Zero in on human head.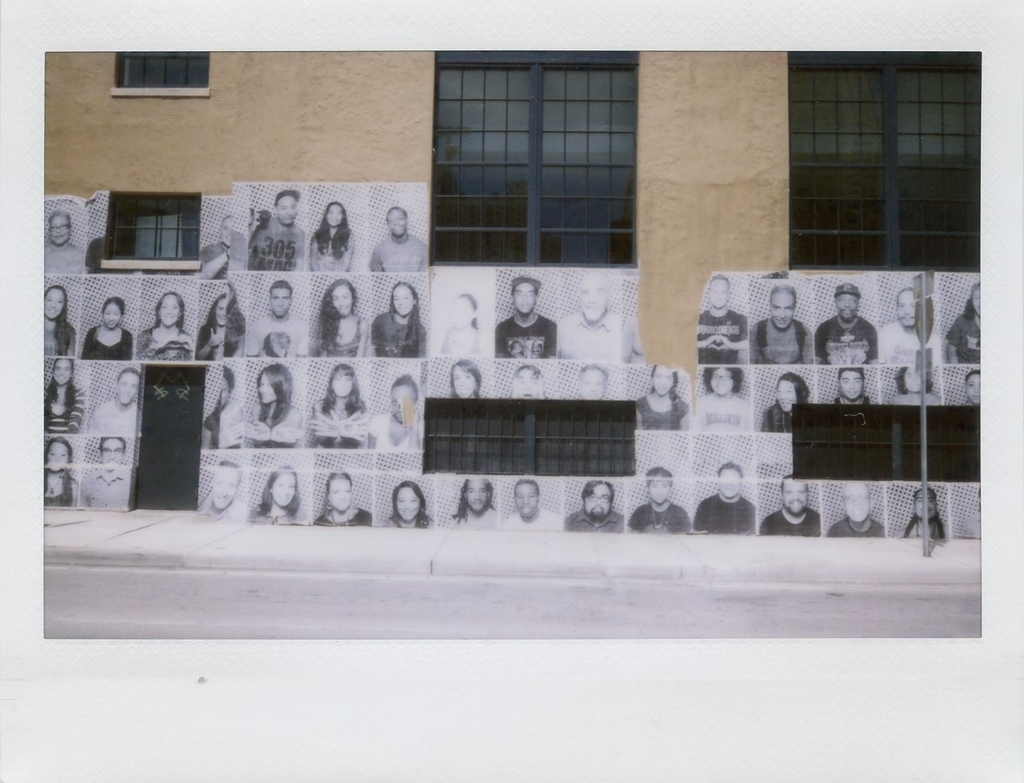
Zeroed in: (left=388, top=204, right=409, bottom=237).
